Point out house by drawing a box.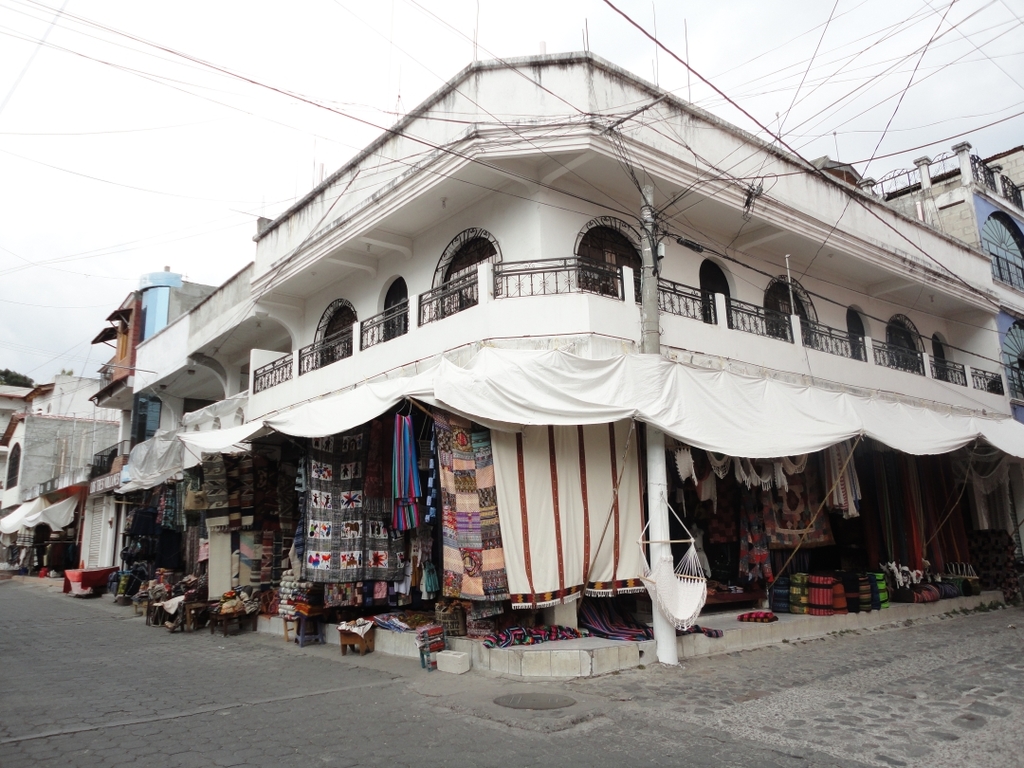
<box>869,136,1023,264</box>.
